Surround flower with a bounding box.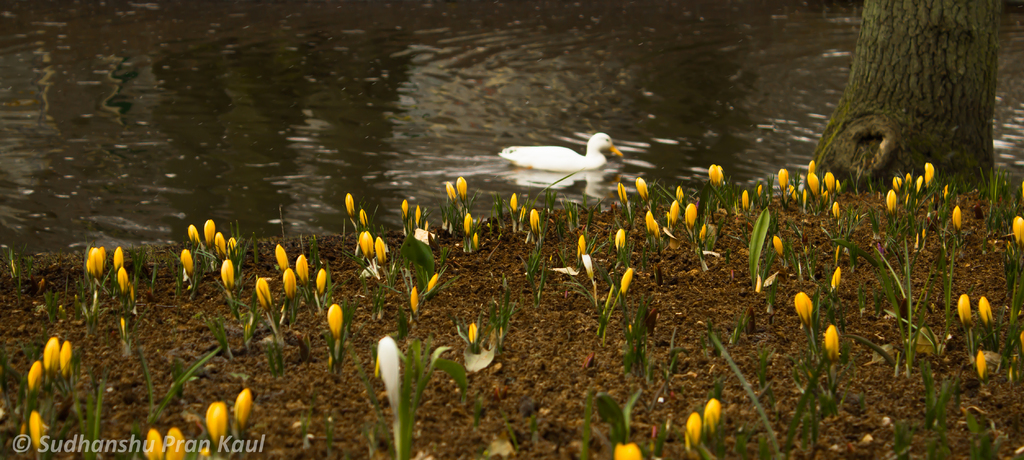
<box>740,191,747,210</box>.
